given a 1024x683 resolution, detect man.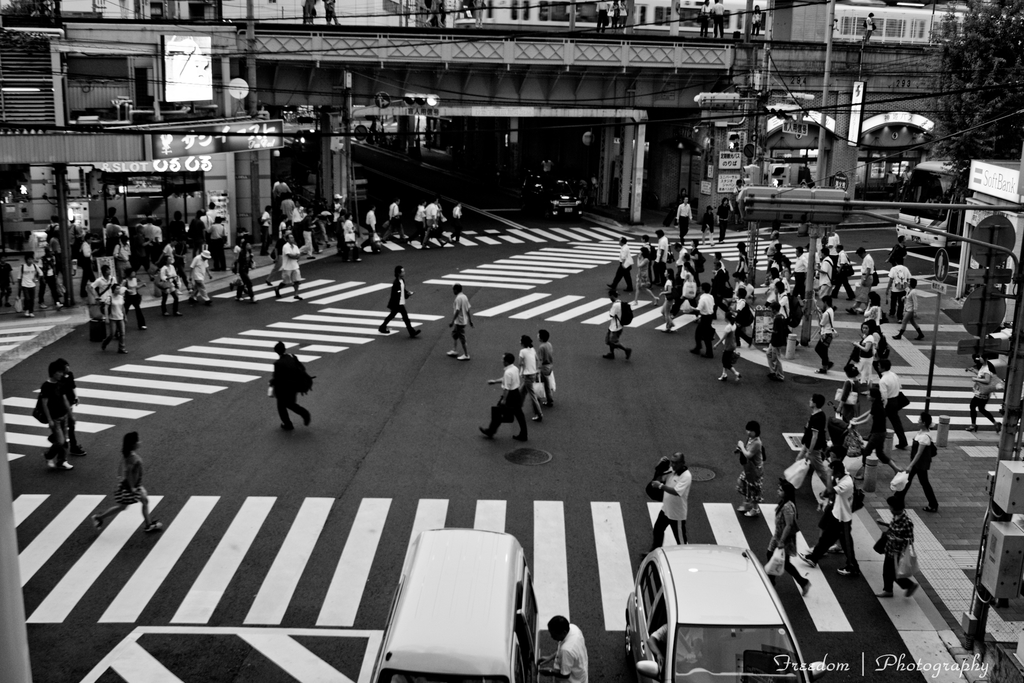
select_region(92, 263, 124, 312).
